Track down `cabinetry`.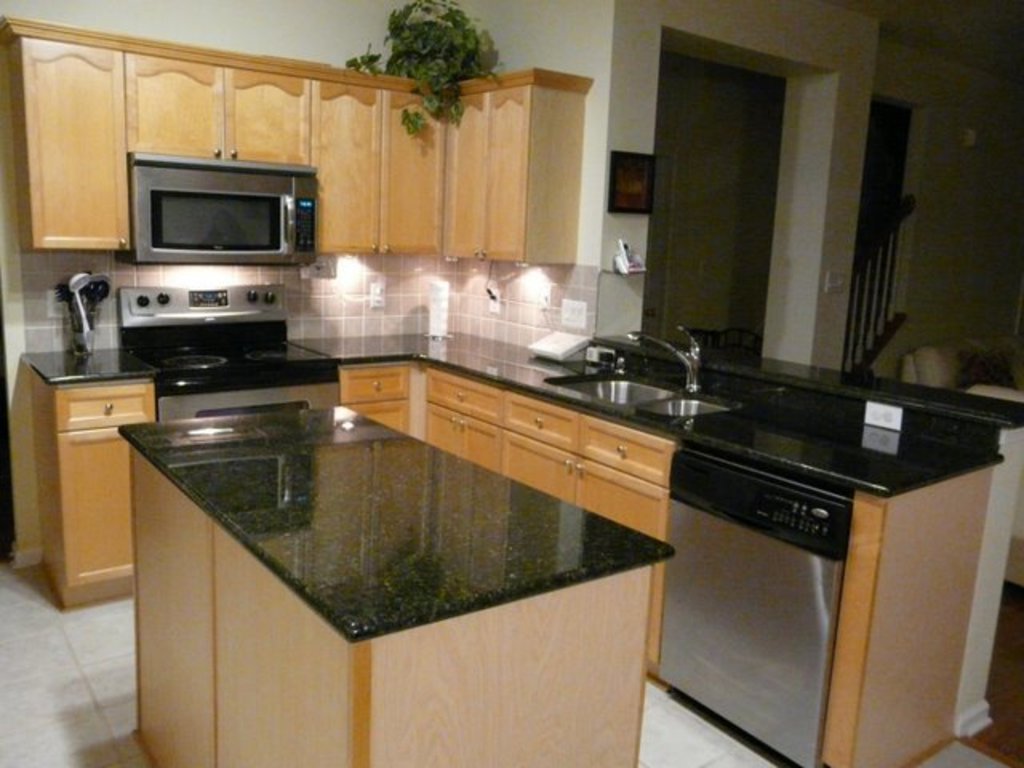
Tracked to <box>104,395,674,766</box>.
